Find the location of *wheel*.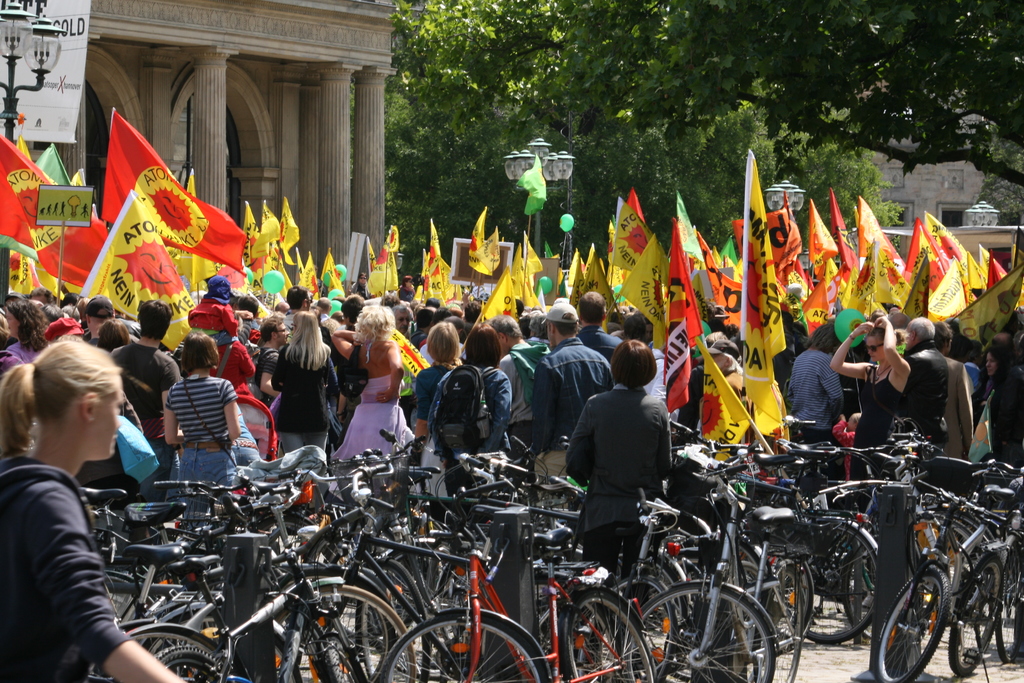
Location: left=614, top=552, right=681, bottom=662.
